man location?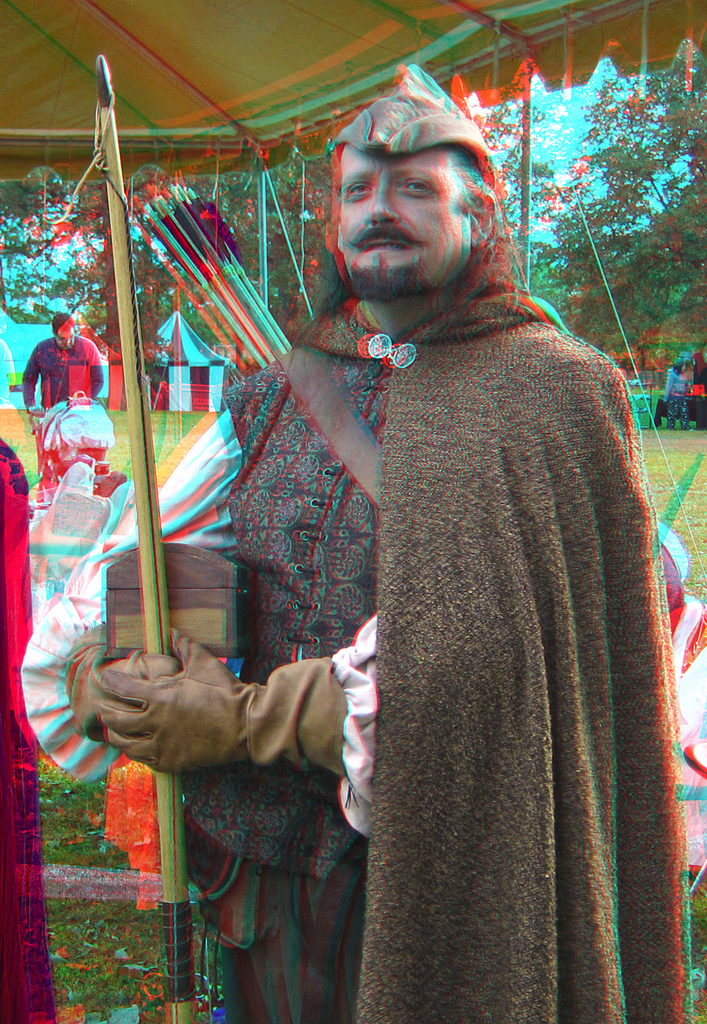
[left=7, top=49, right=692, bottom=1023]
